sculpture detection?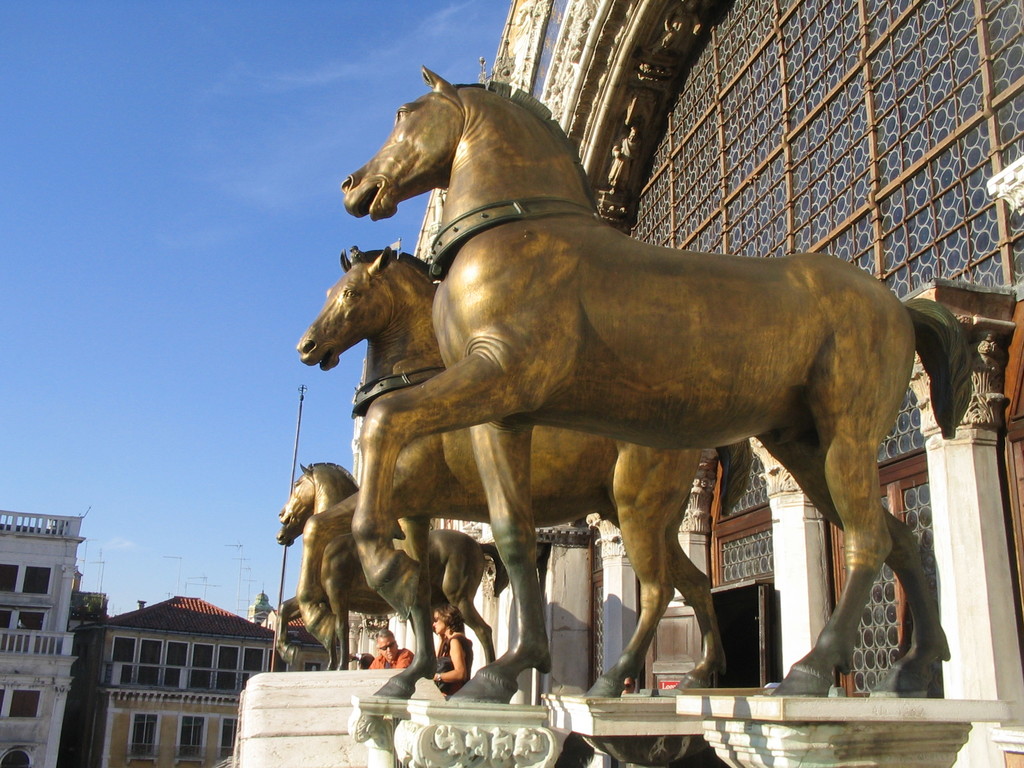
pyautogui.locateOnScreen(276, 459, 493, 697)
